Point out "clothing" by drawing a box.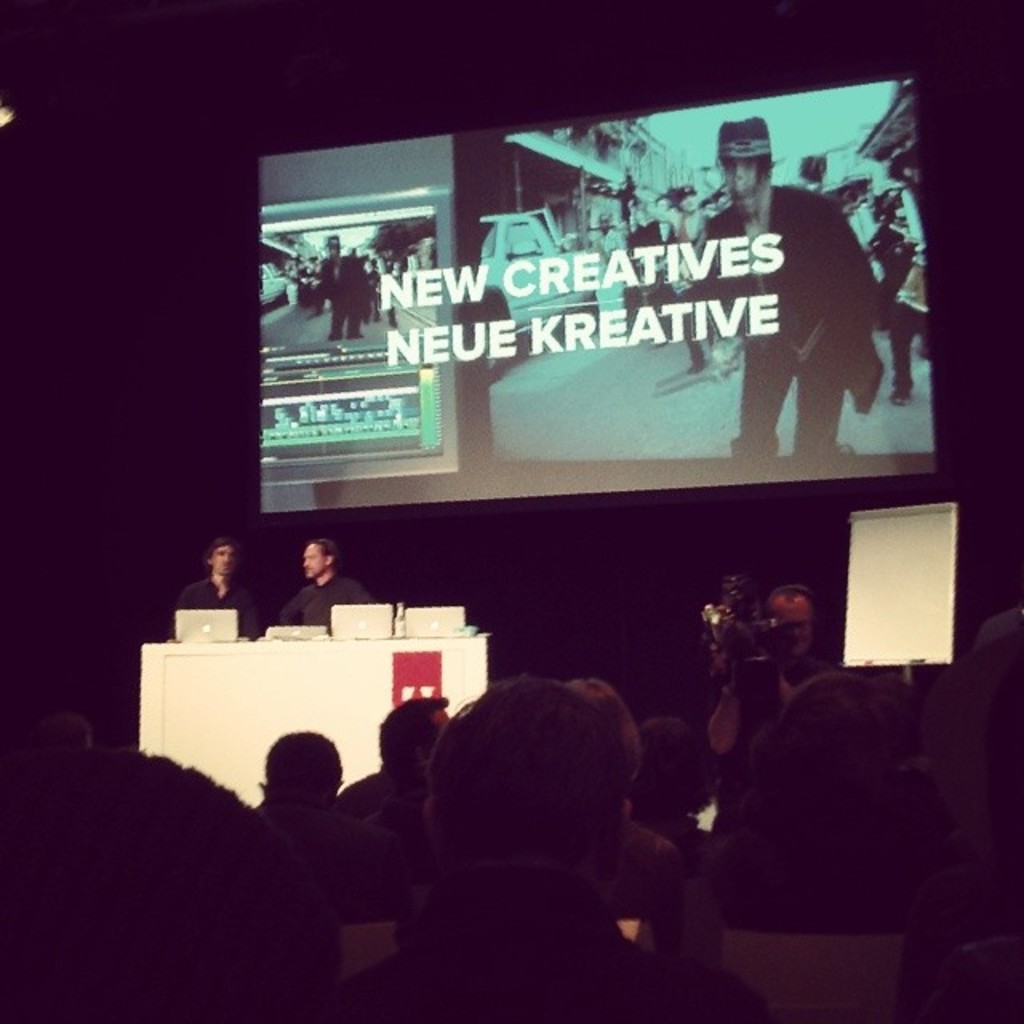
BBox(274, 571, 376, 629).
